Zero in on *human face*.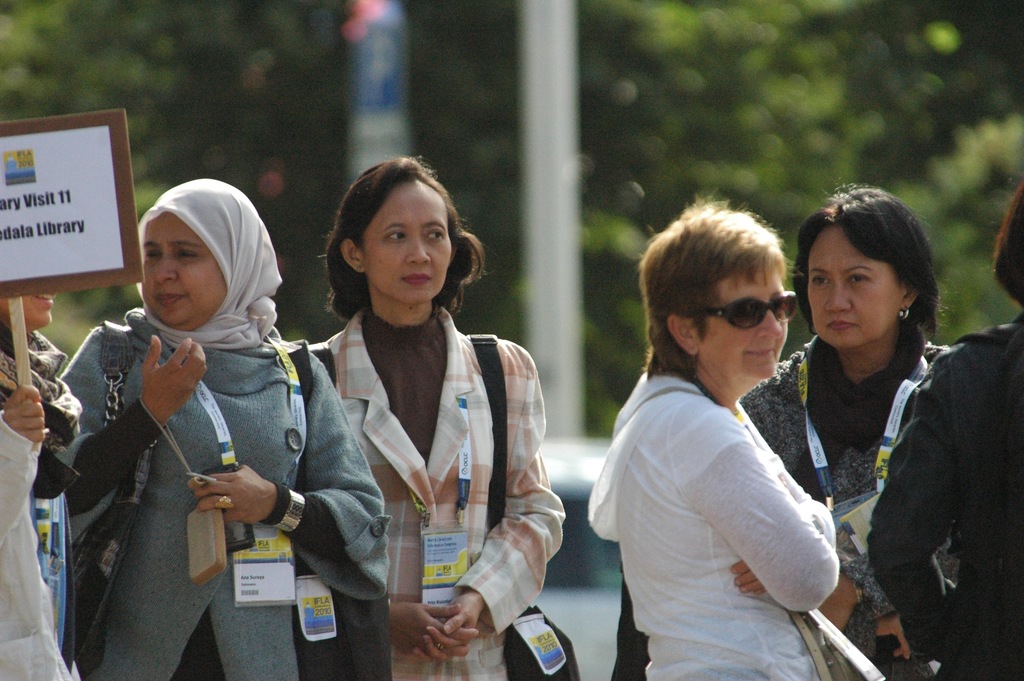
Zeroed in: box(358, 180, 450, 302).
